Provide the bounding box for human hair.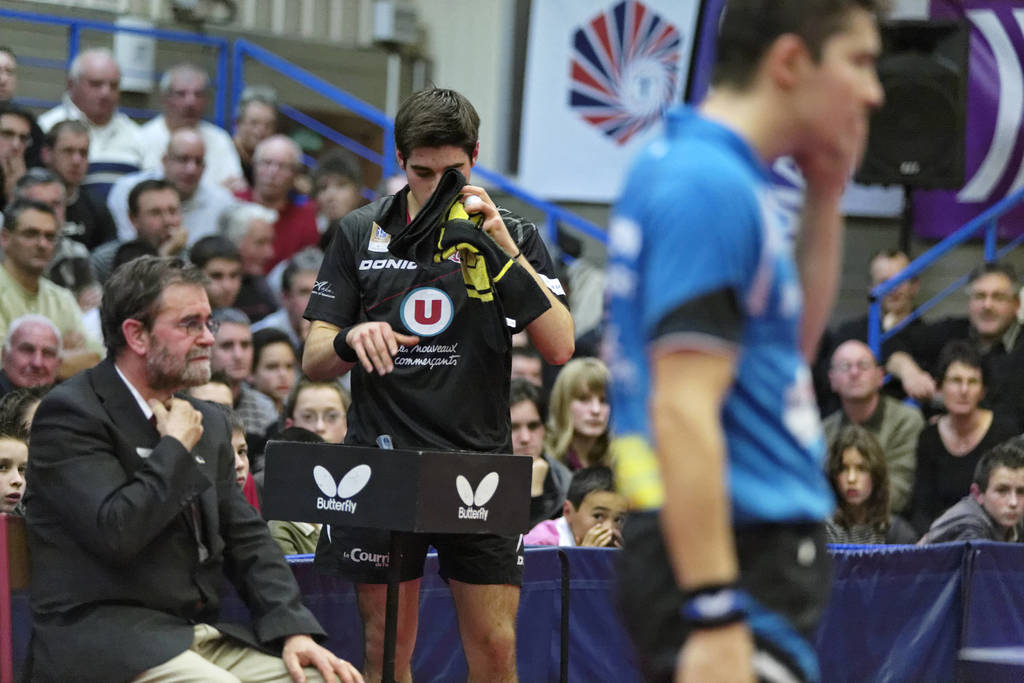
(970,443,1023,496).
